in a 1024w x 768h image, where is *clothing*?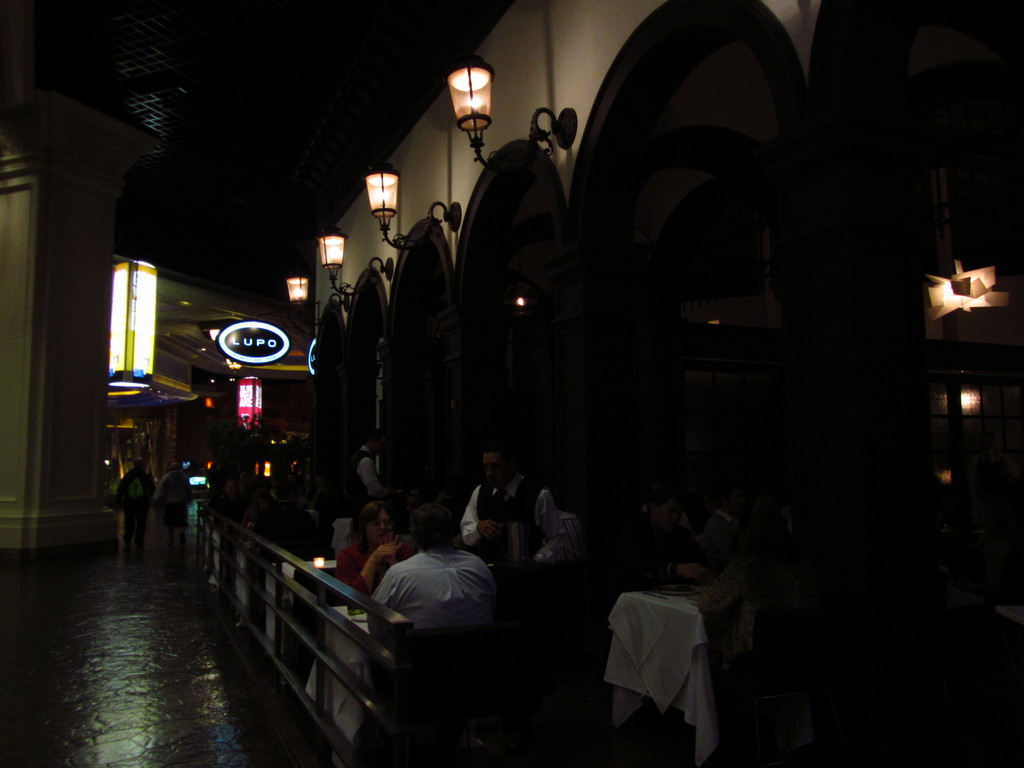
[454,463,576,569].
